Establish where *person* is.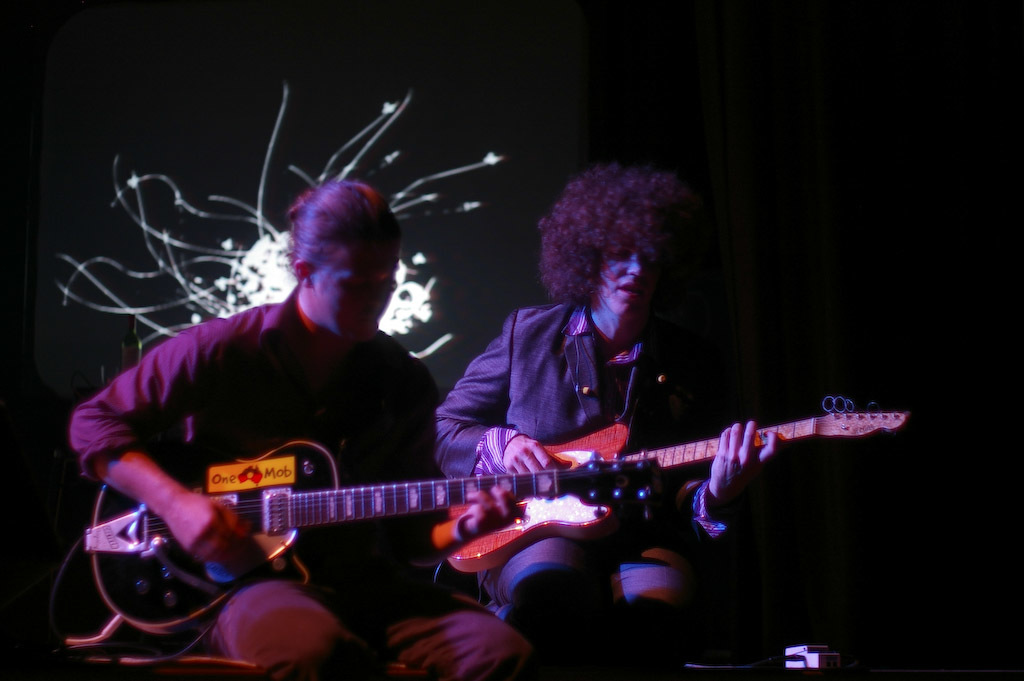
Established at [x1=440, y1=164, x2=783, y2=680].
